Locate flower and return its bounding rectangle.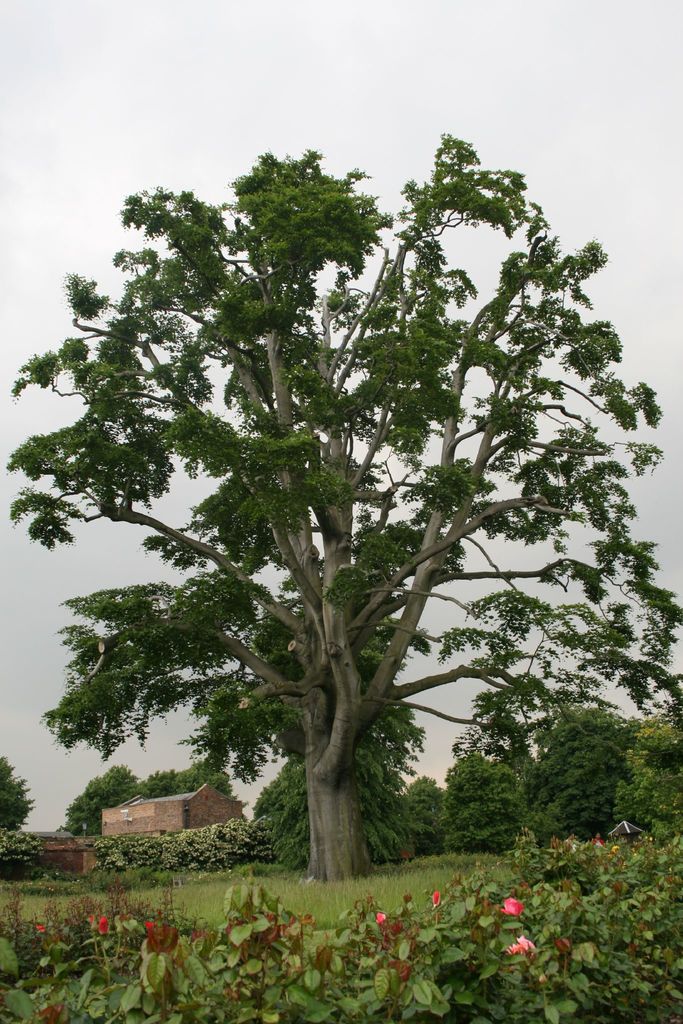
bbox=(593, 836, 605, 848).
